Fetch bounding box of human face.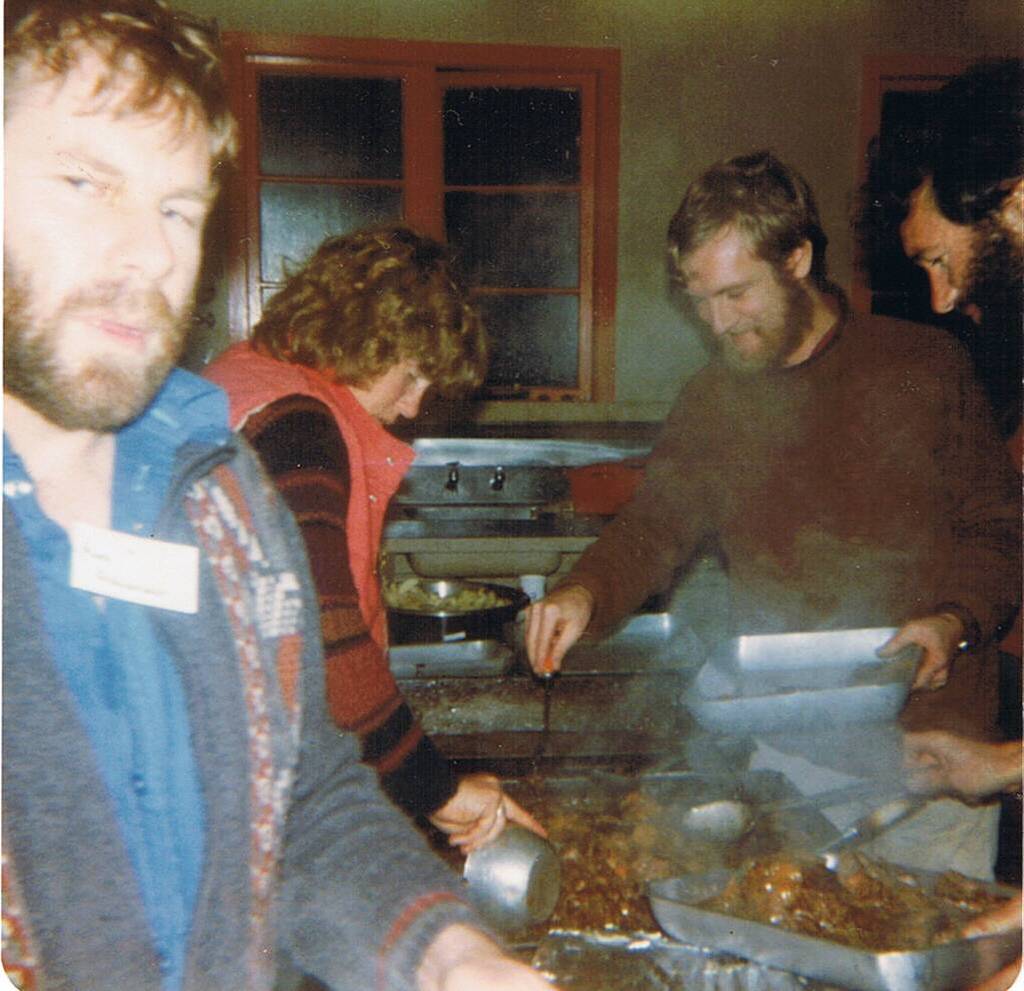
Bbox: x1=896 y1=178 x2=1023 y2=343.
